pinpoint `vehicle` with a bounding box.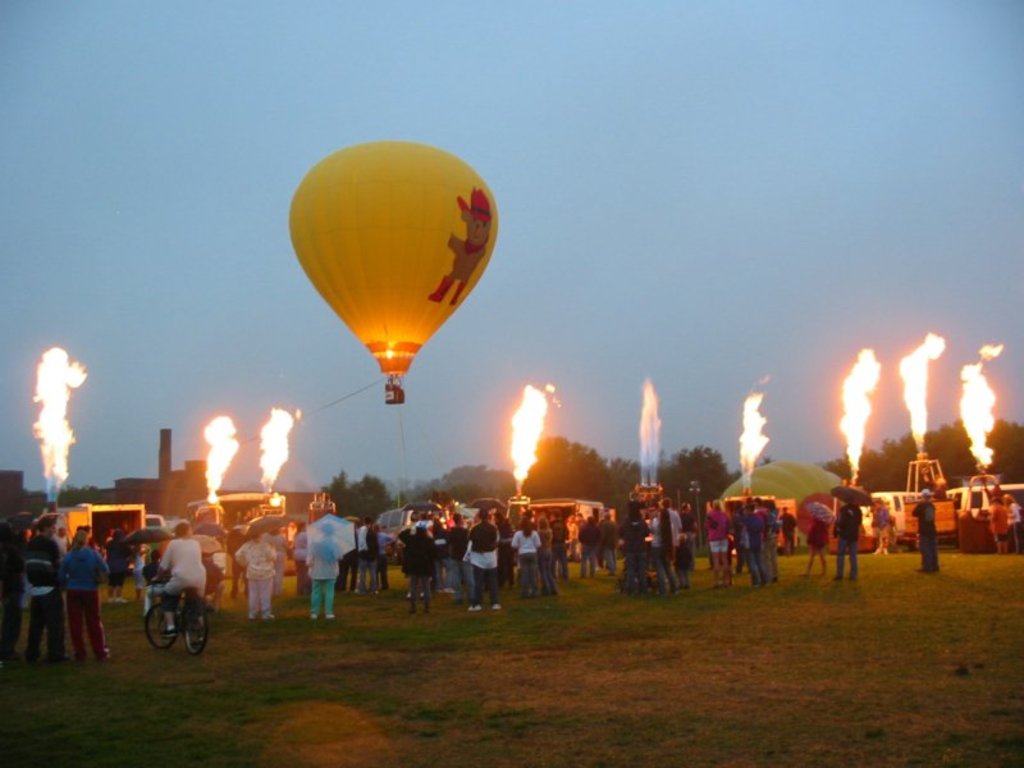
Rect(719, 494, 799, 553).
